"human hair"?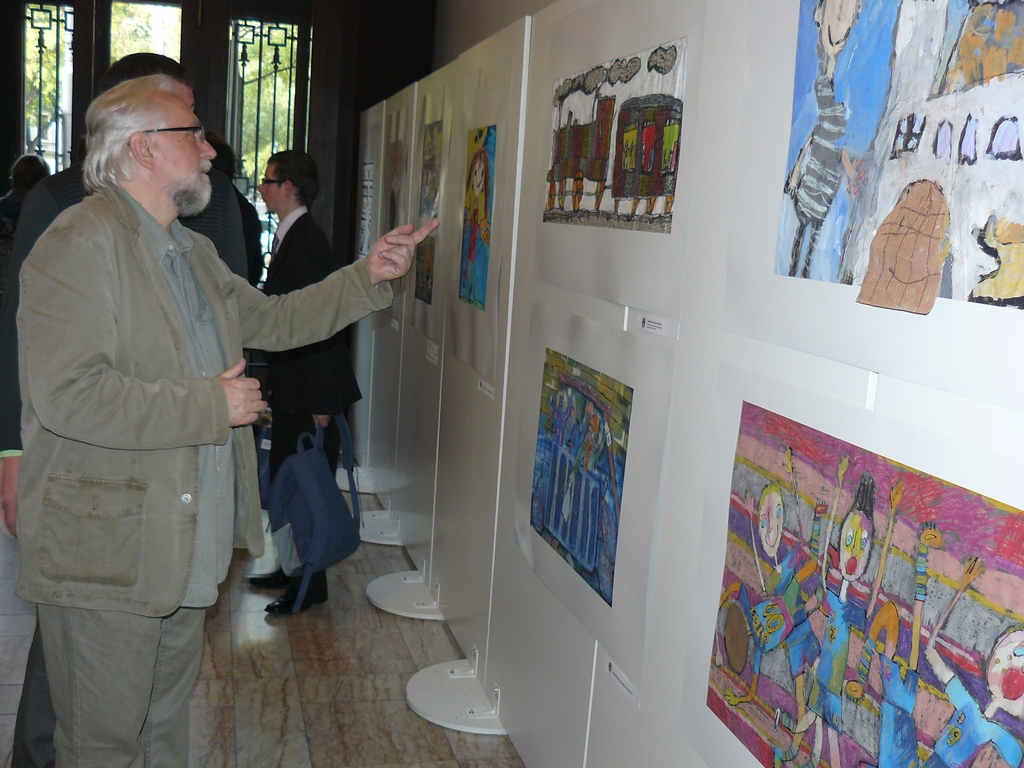
267/149/323/210
